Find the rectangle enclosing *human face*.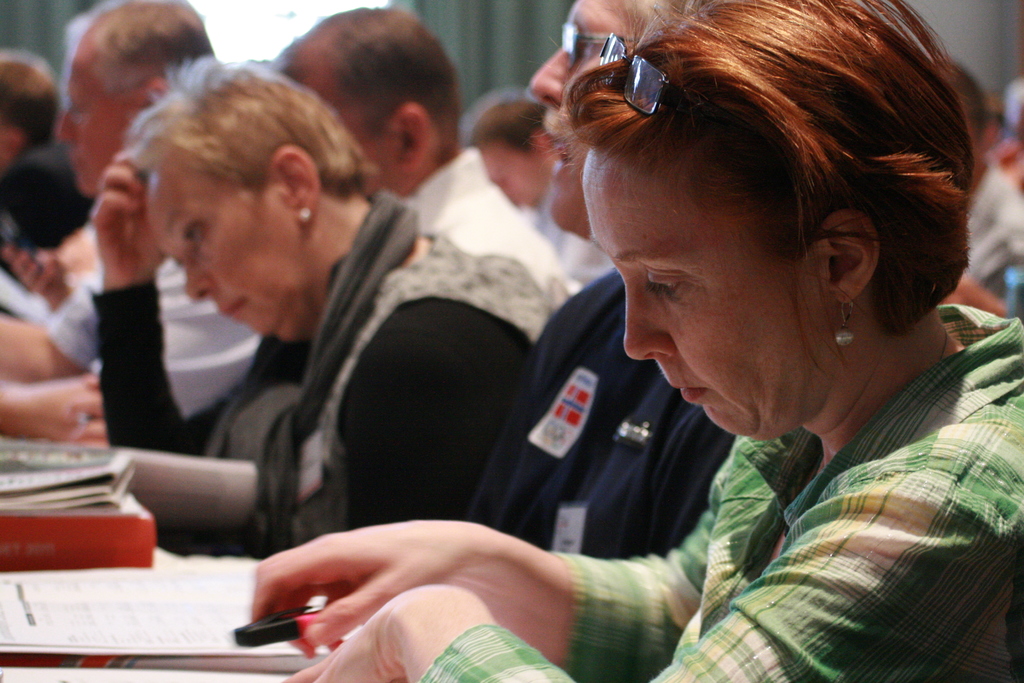
rect(147, 194, 303, 347).
